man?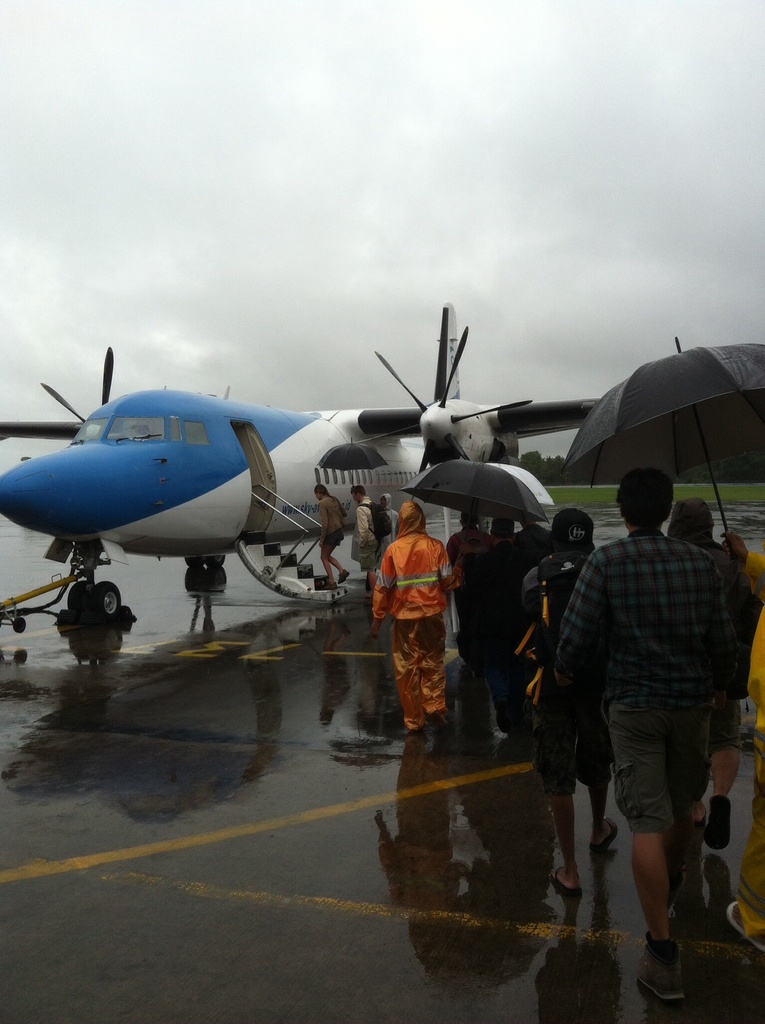
[x1=467, y1=520, x2=531, y2=735]
